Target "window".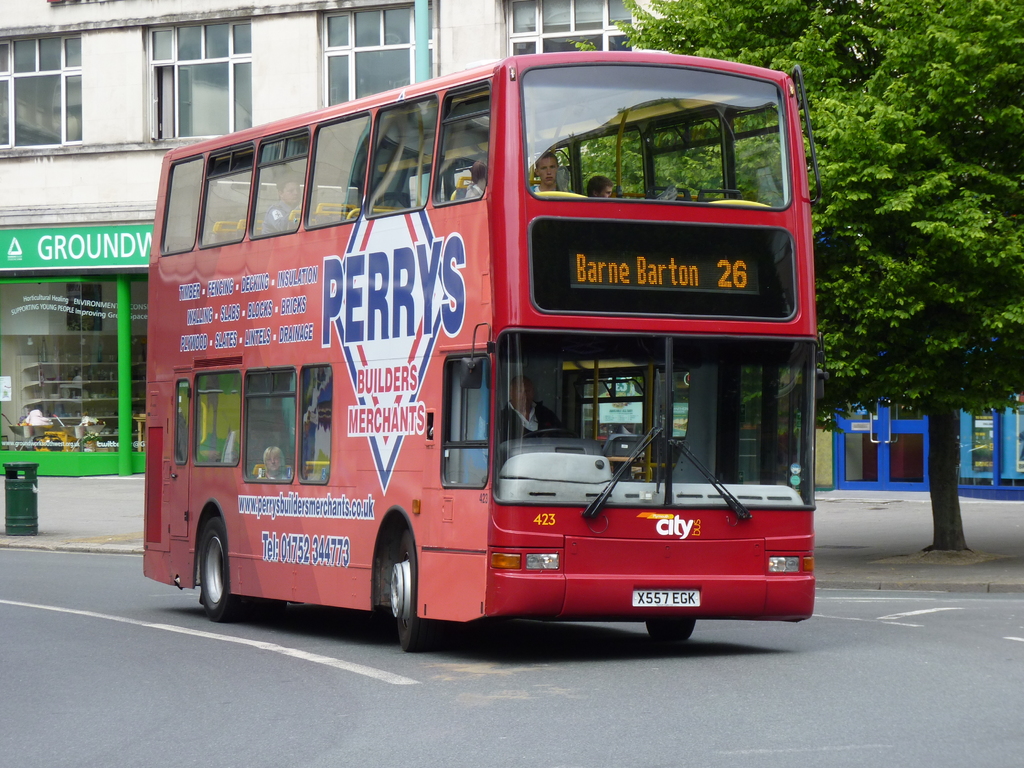
Target region: [328,10,443,78].
